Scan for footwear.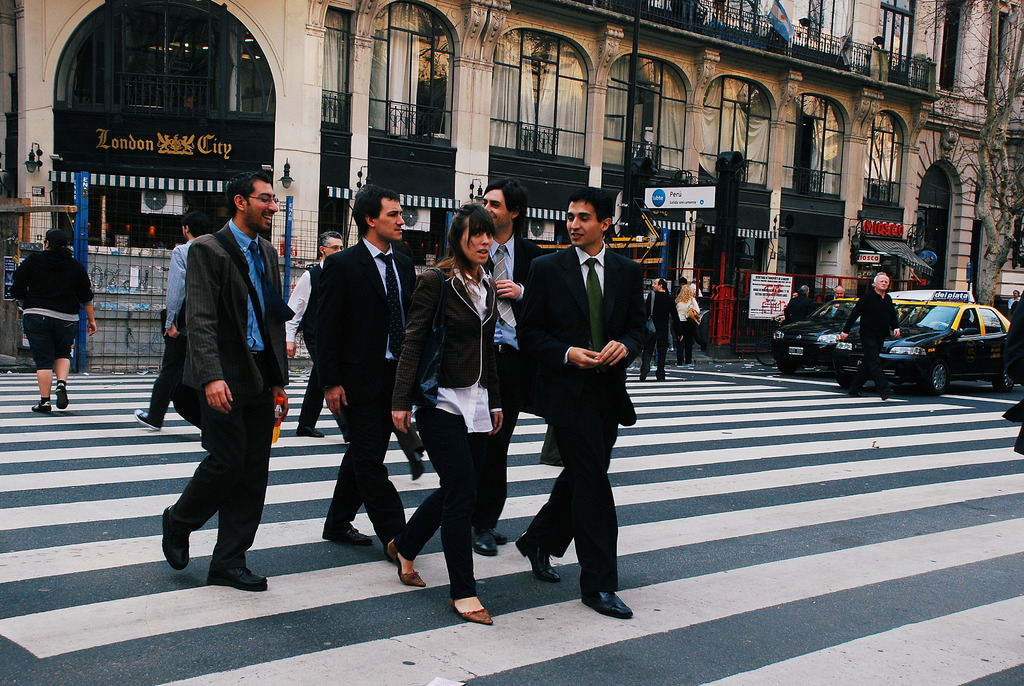
Scan result: bbox=[163, 500, 197, 573].
